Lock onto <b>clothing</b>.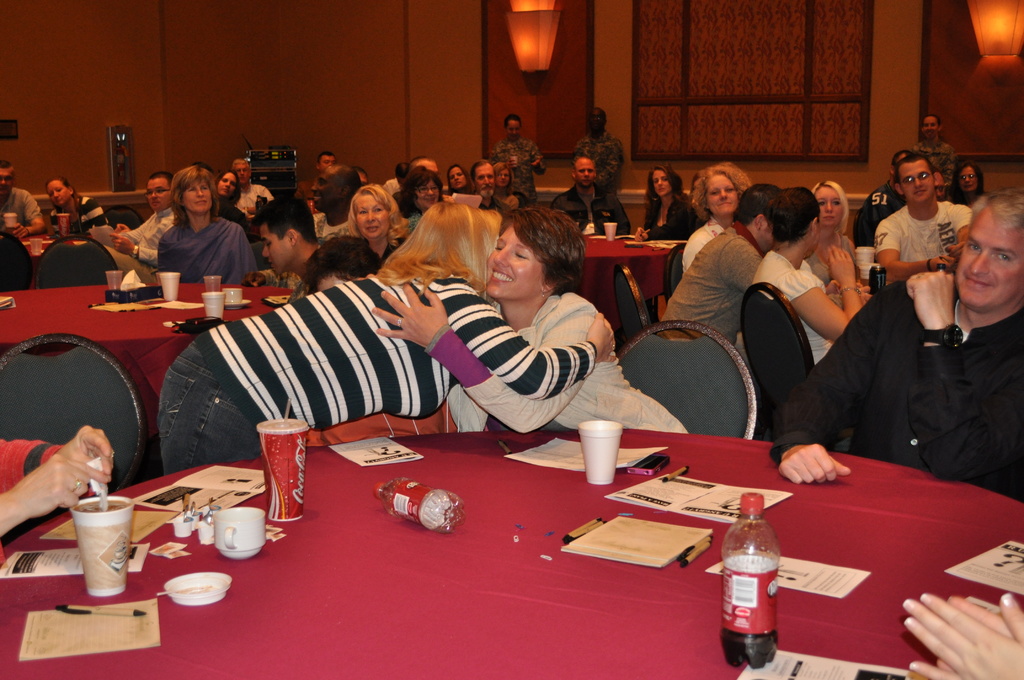
Locked: bbox=(160, 218, 260, 281).
